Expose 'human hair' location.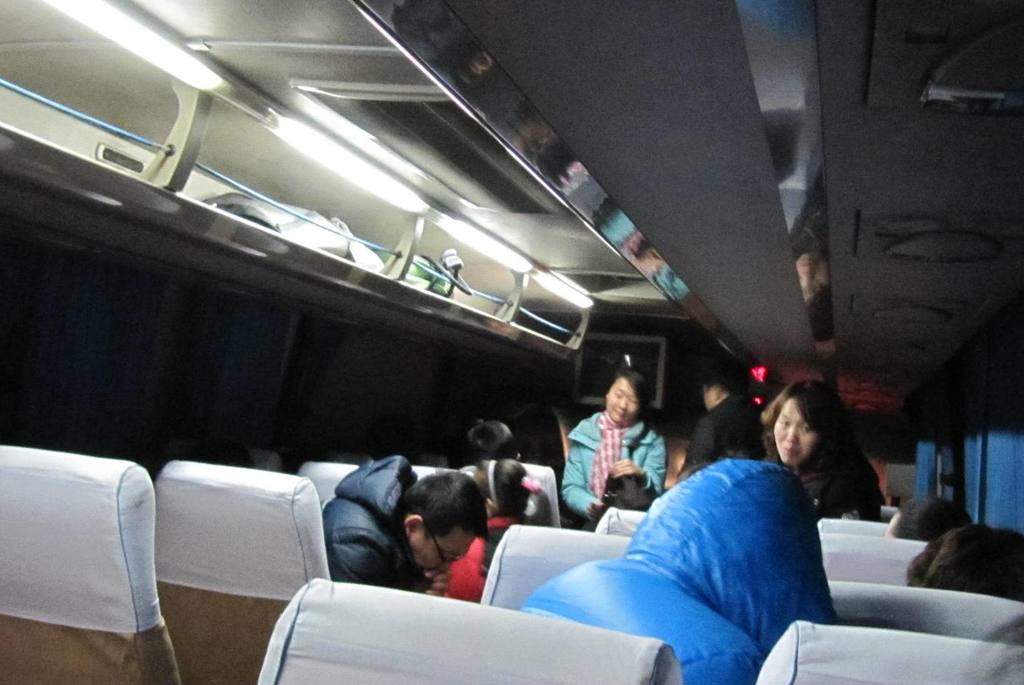
Exposed at 588, 475, 659, 526.
